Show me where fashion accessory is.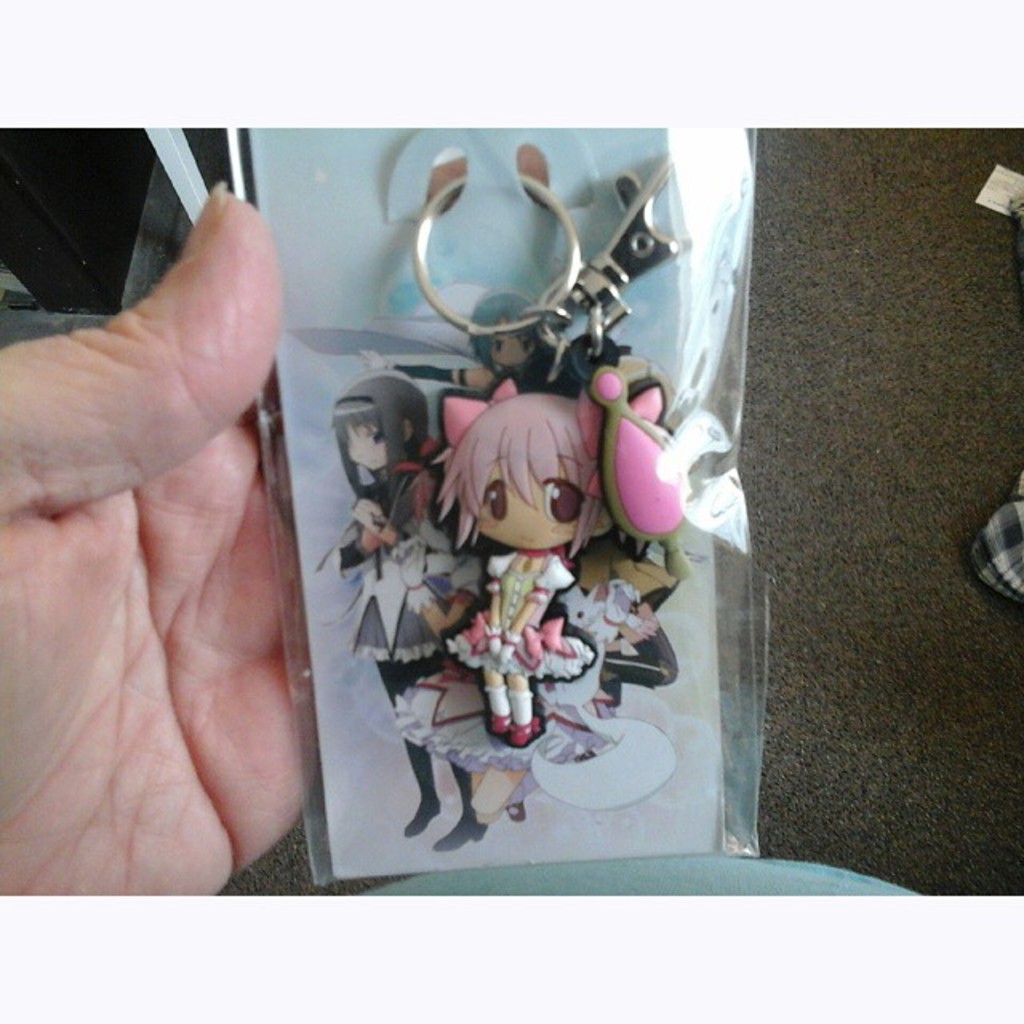
fashion accessory is at bbox=[502, 802, 528, 821].
